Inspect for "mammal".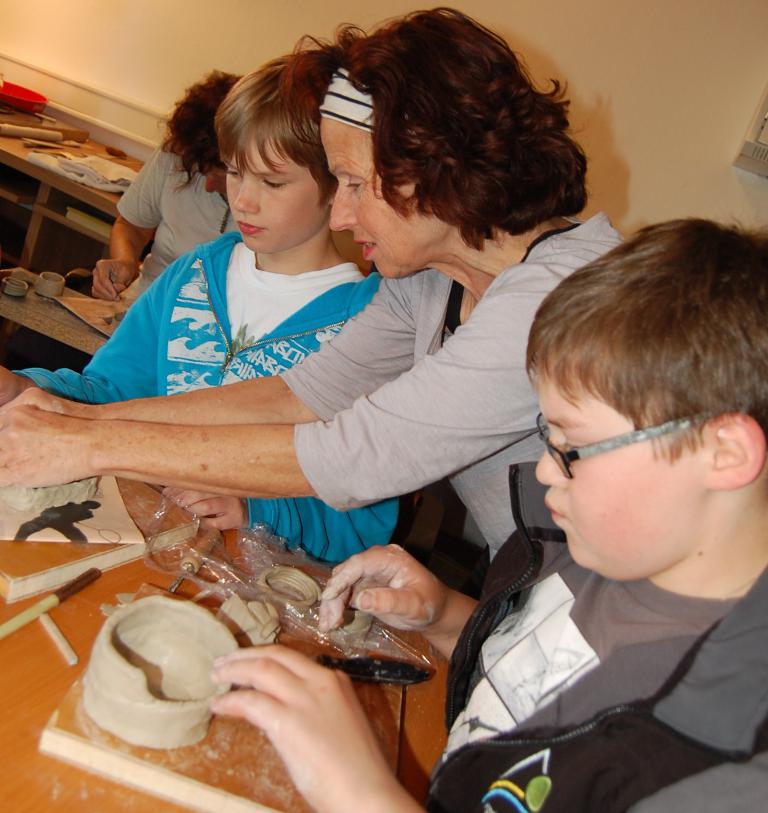
Inspection: <region>0, 27, 399, 572</region>.
